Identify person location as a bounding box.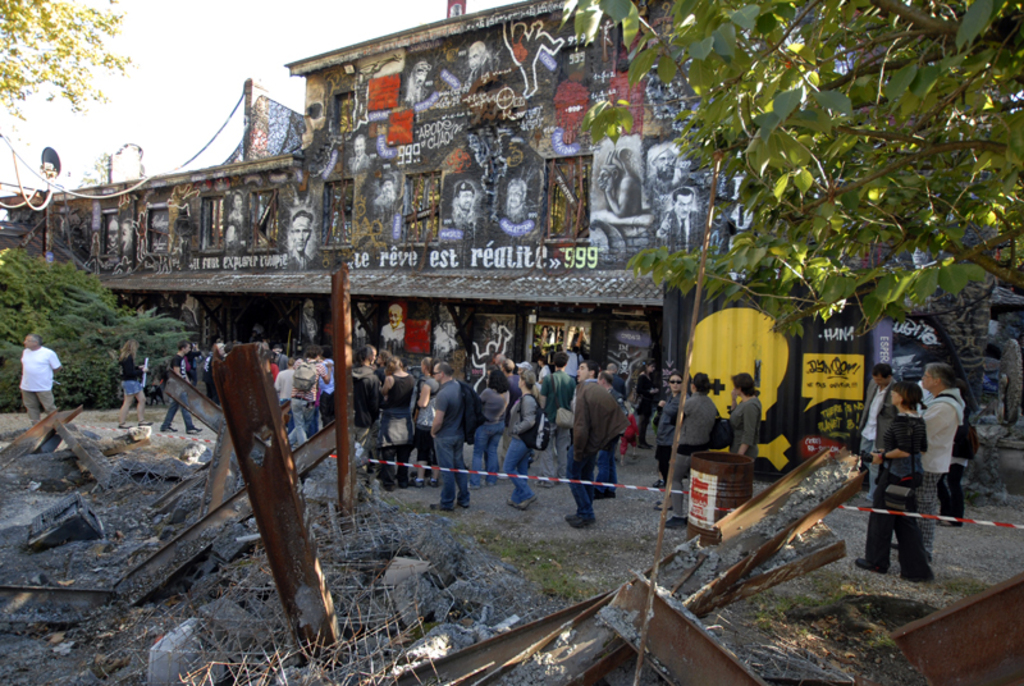
x1=882, y1=343, x2=970, y2=586.
